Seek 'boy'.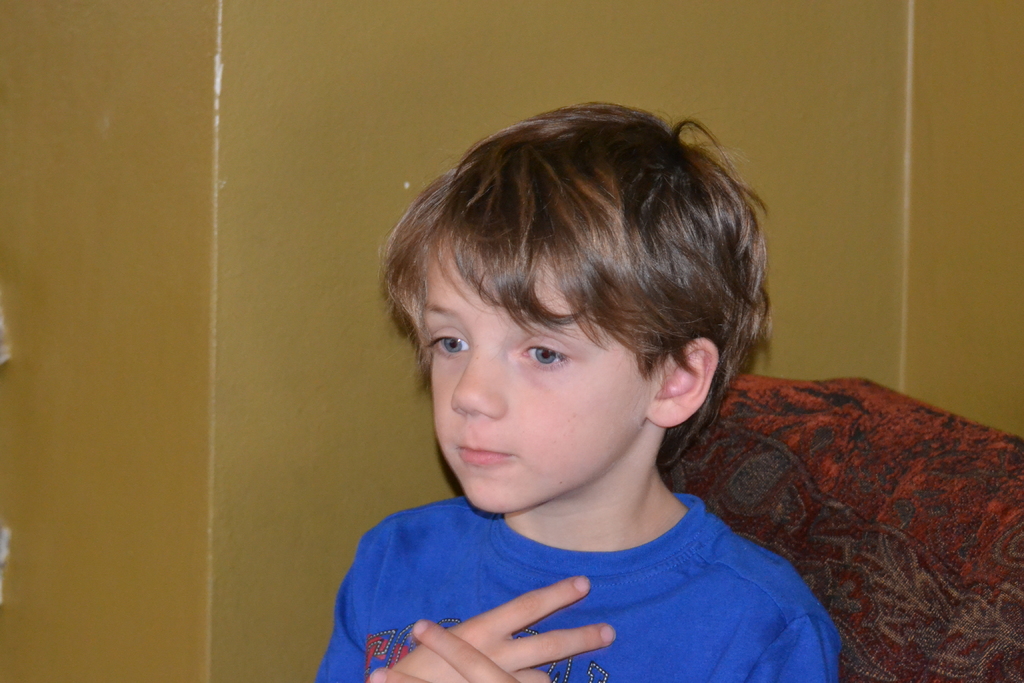
bbox(313, 98, 842, 682).
